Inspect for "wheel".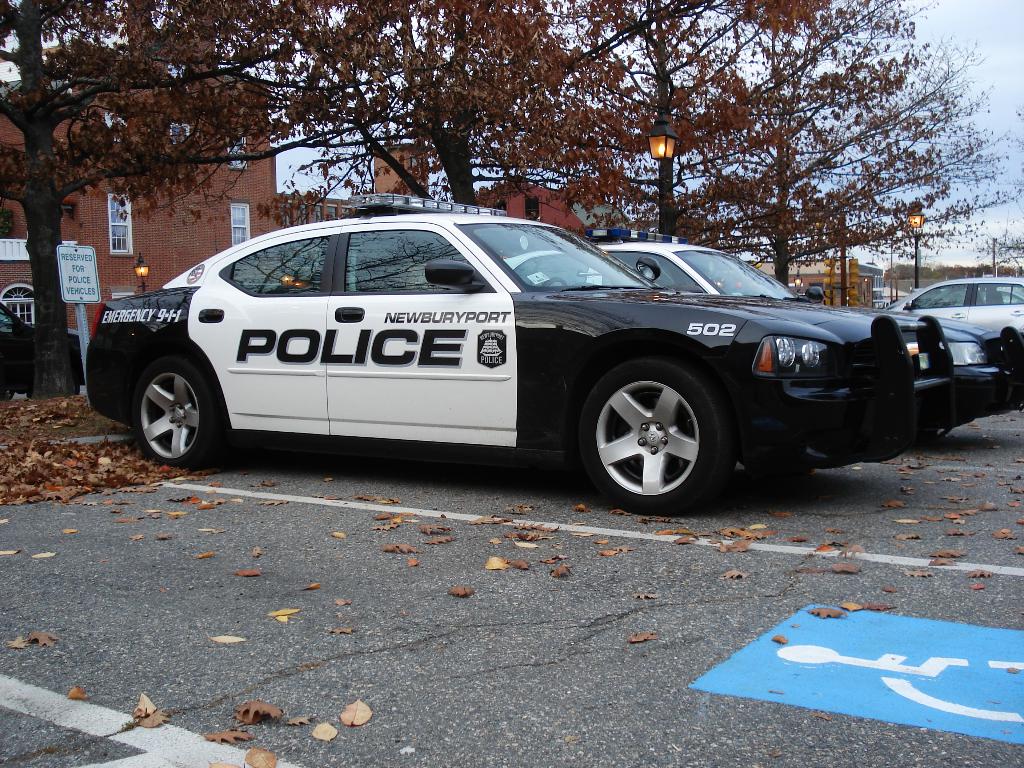
Inspection: [577, 356, 736, 509].
